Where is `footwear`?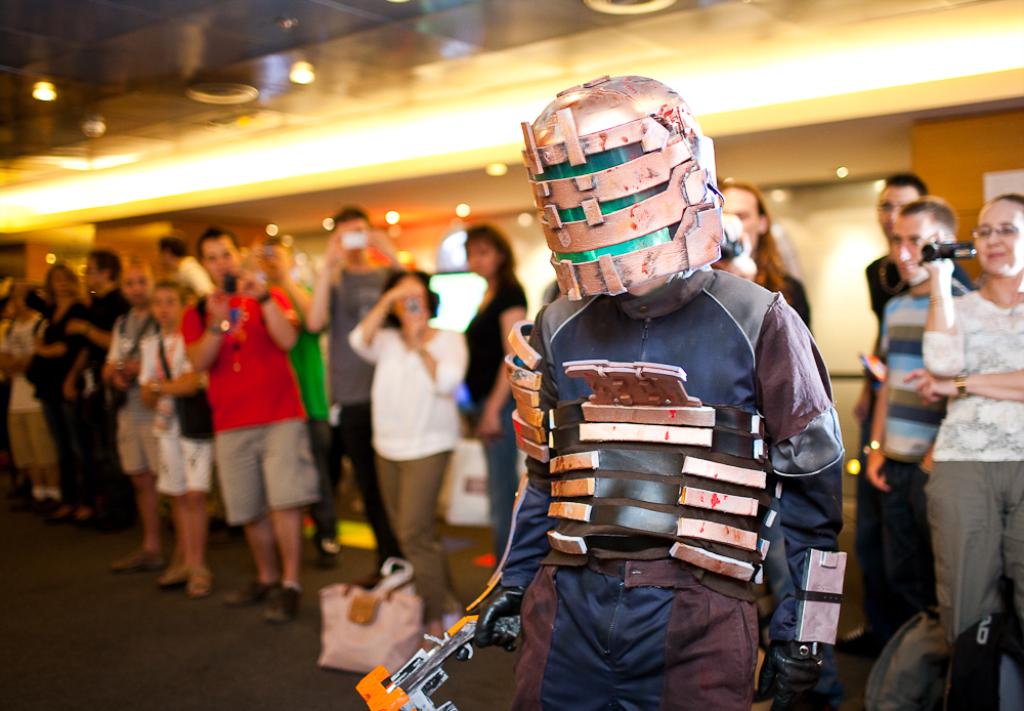
[146, 563, 189, 590].
